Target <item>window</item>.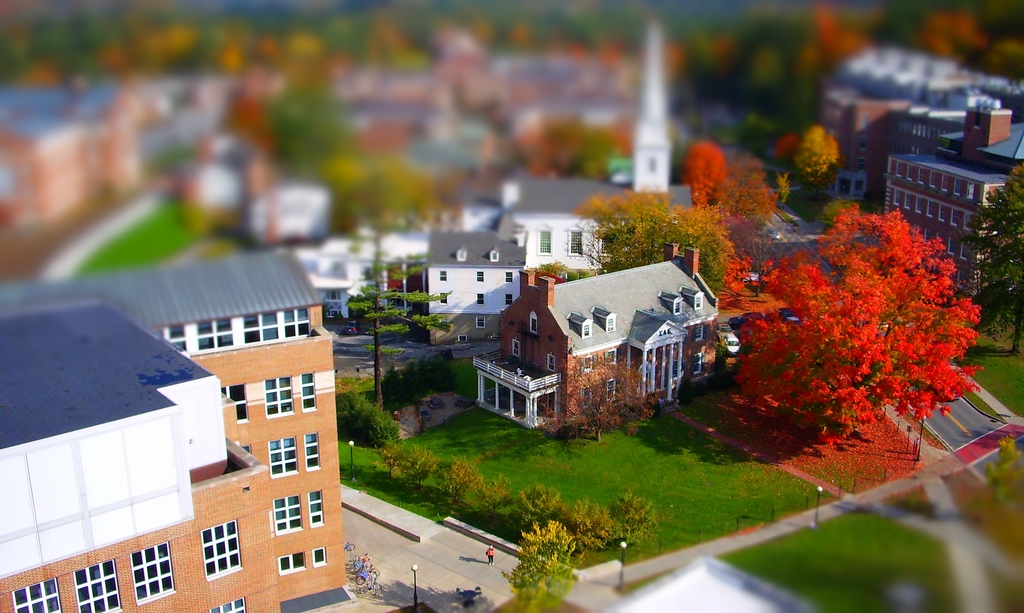
Target region: Rect(957, 270, 967, 285).
